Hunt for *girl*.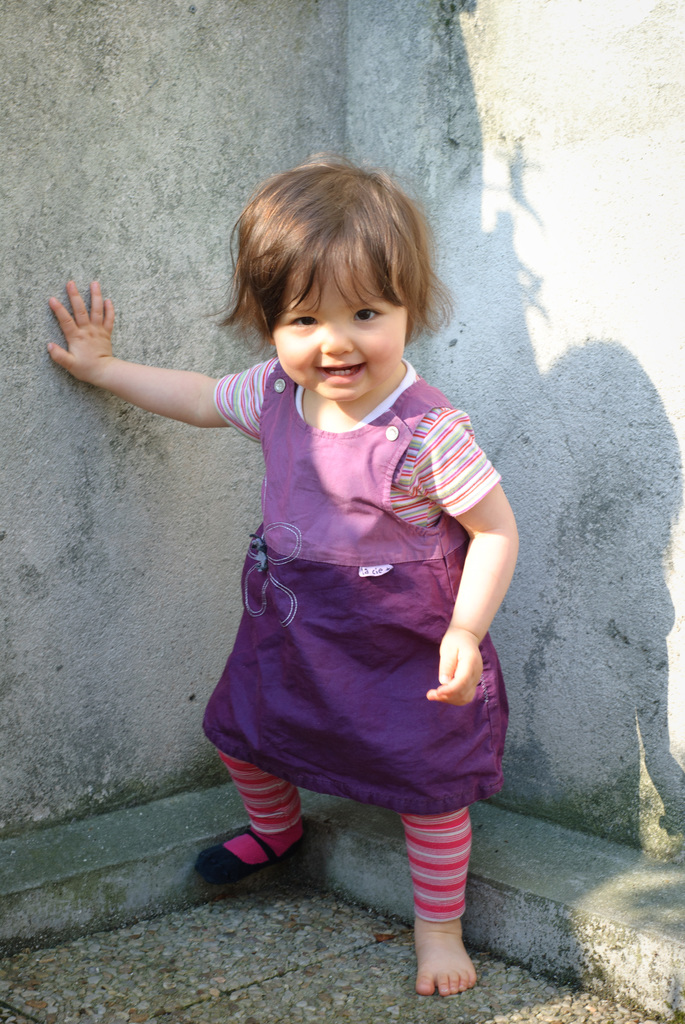
Hunted down at (x1=40, y1=150, x2=511, y2=1004).
